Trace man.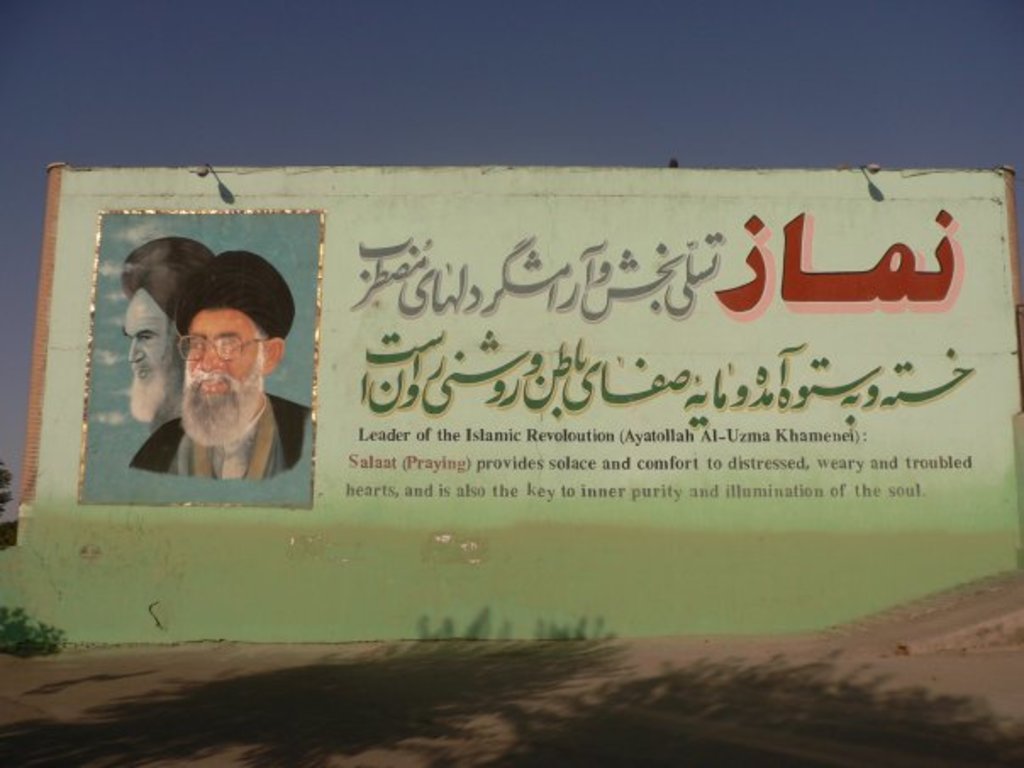
Traced to detection(124, 239, 209, 431).
